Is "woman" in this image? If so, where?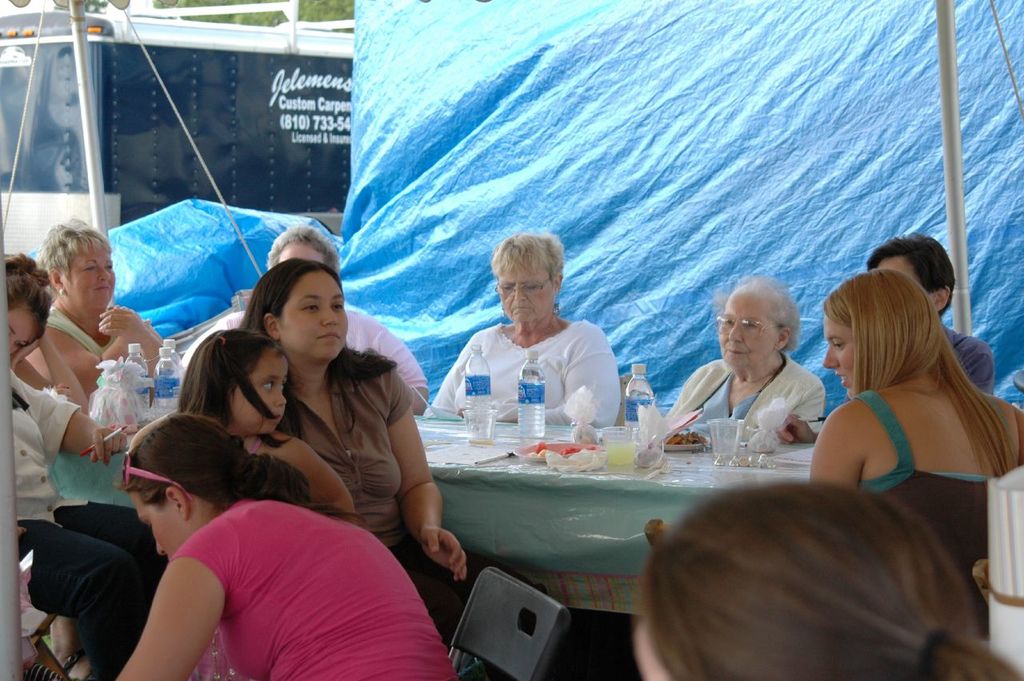
Yes, at (14,216,190,622).
